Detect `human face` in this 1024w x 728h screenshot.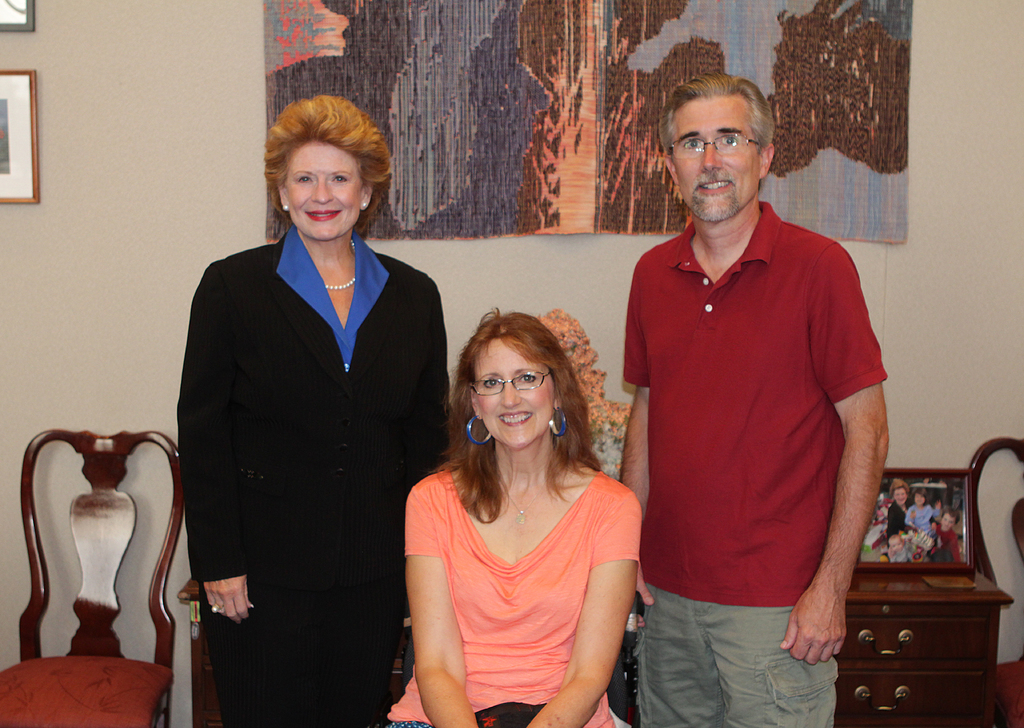
Detection: crop(470, 334, 553, 445).
